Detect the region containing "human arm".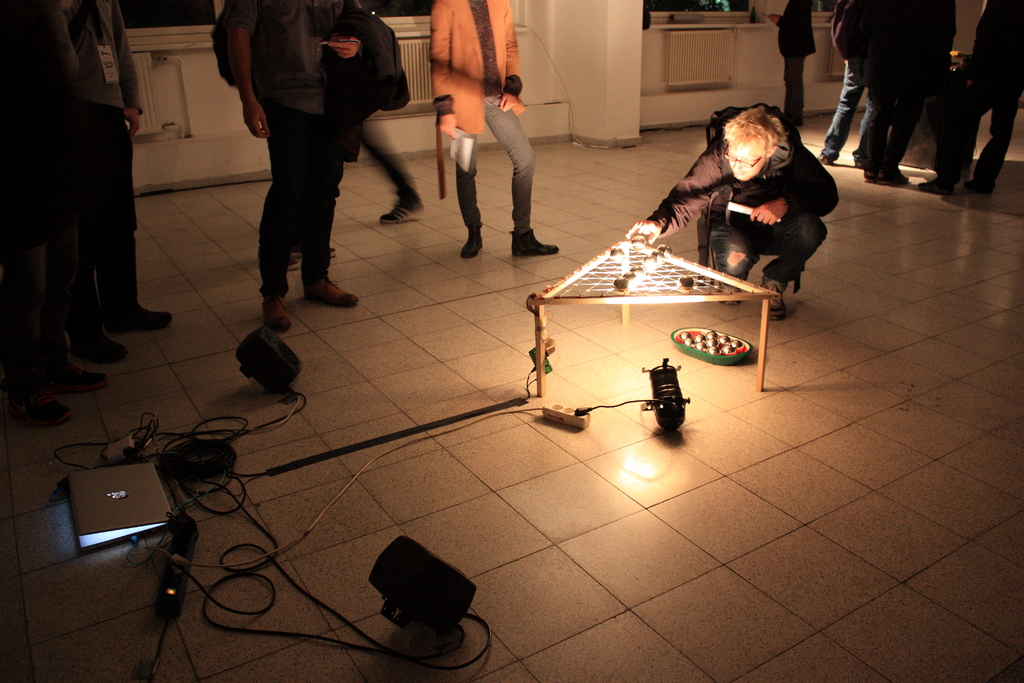
<bbox>741, 142, 842, 232</bbox>.
